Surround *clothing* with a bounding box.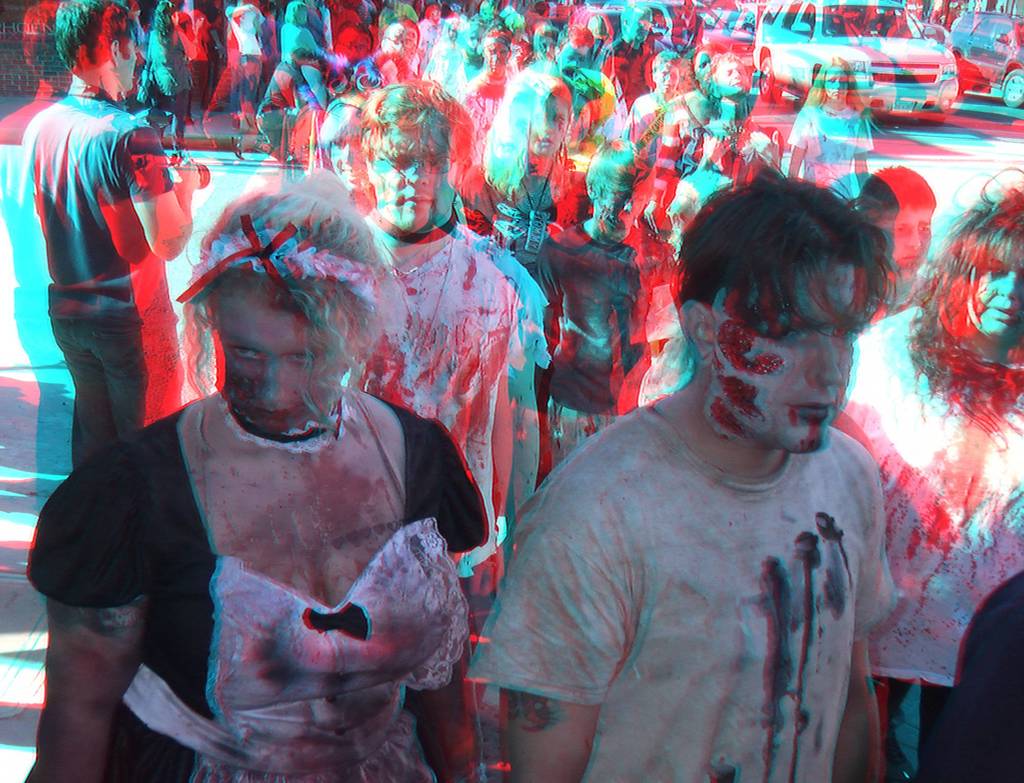
locate(415, 79, 476, 195).
